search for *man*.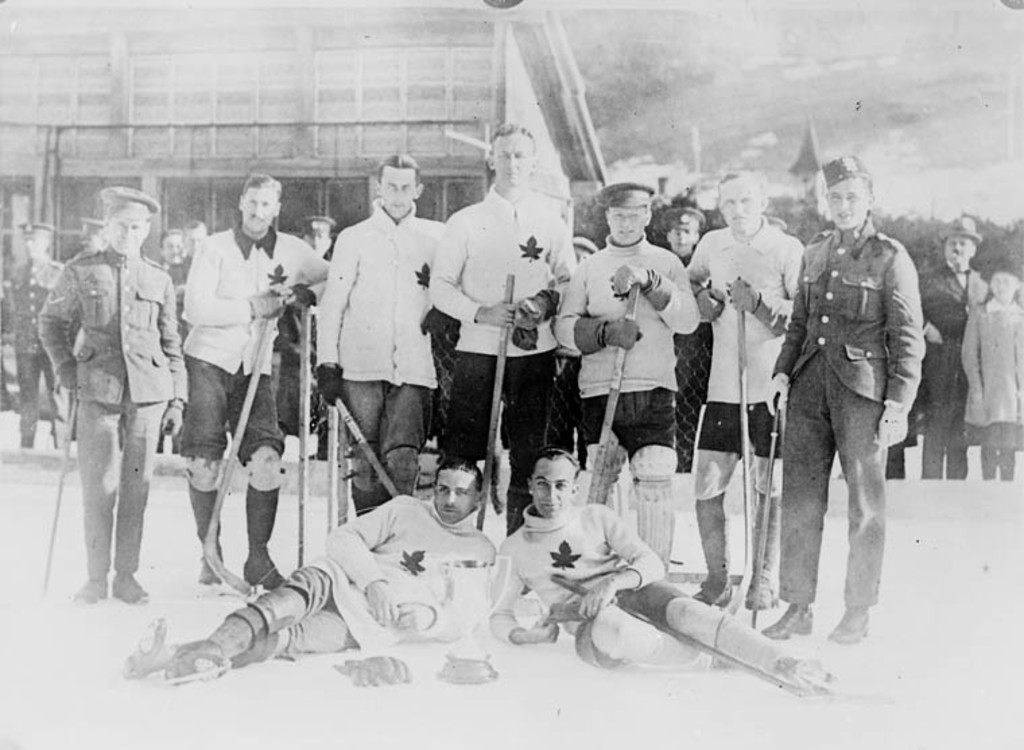
Found at 664,201,703,478.
